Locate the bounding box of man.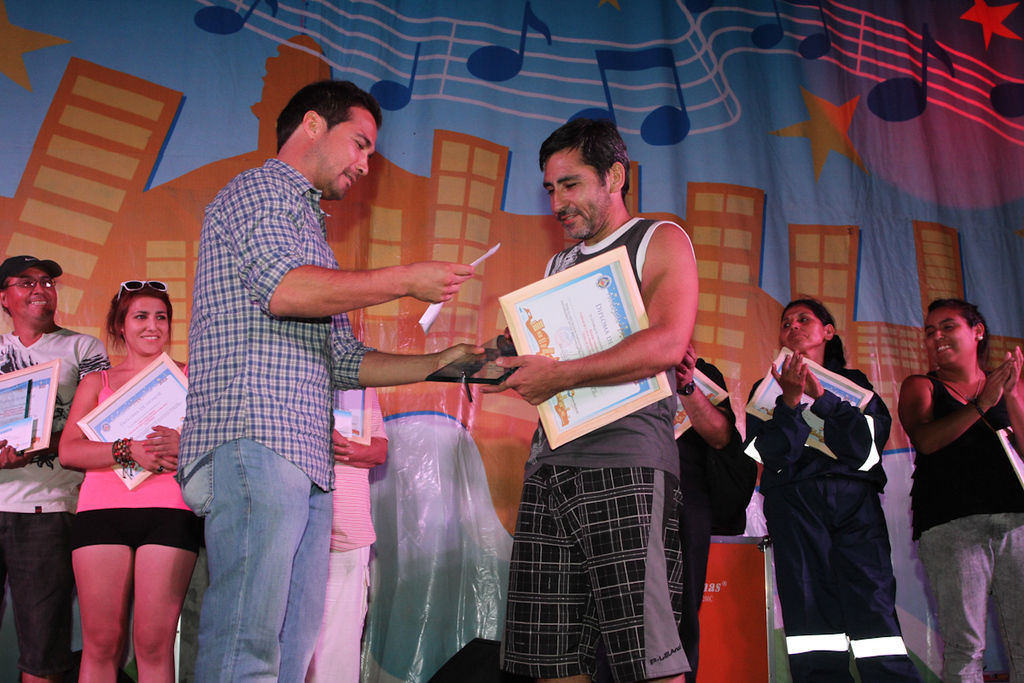
Bounding box: Rect(167, 79, 486, 682).
